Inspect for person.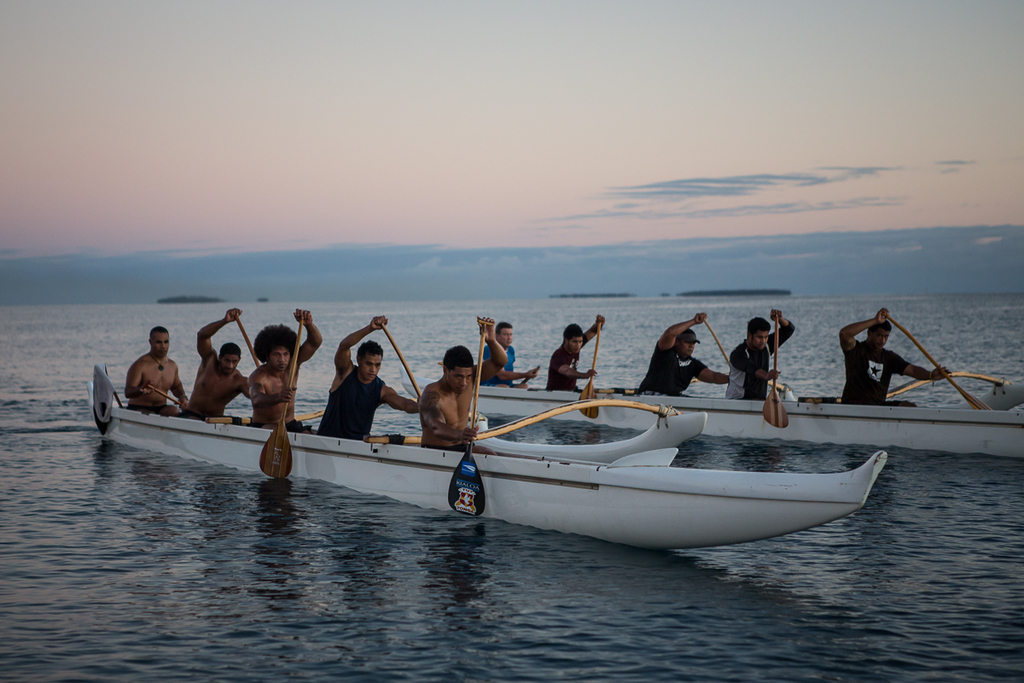
Inspection: box(742, 318, 794, 415).
